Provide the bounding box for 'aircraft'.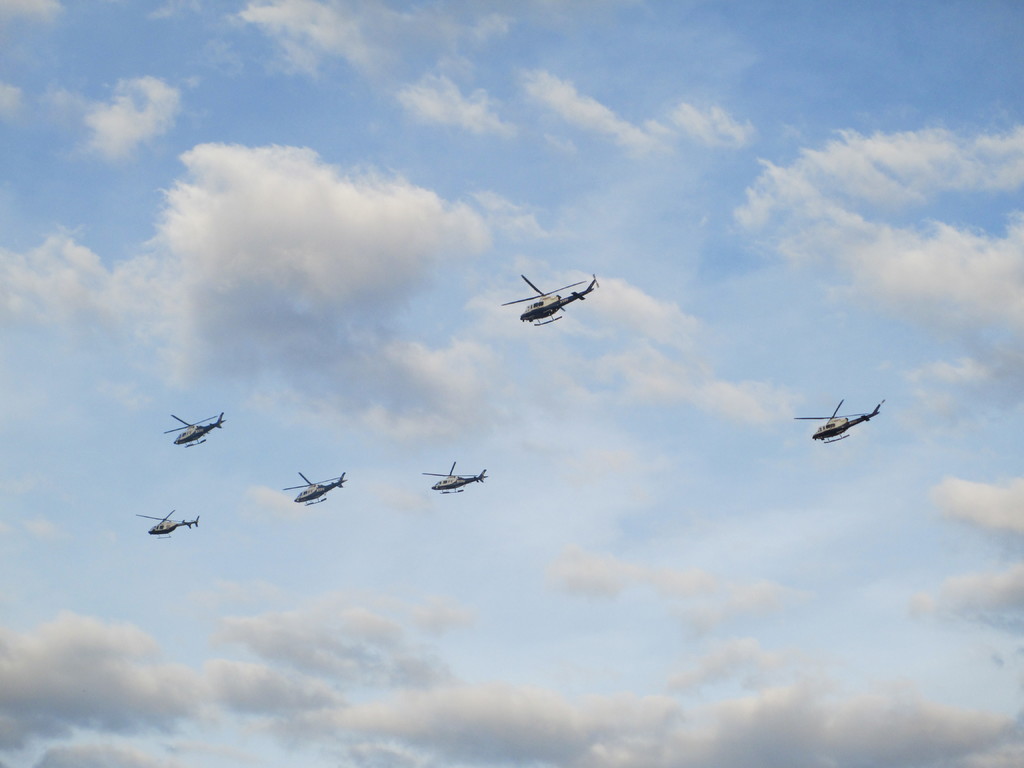
bbox=[159, 410, 223, 447].
